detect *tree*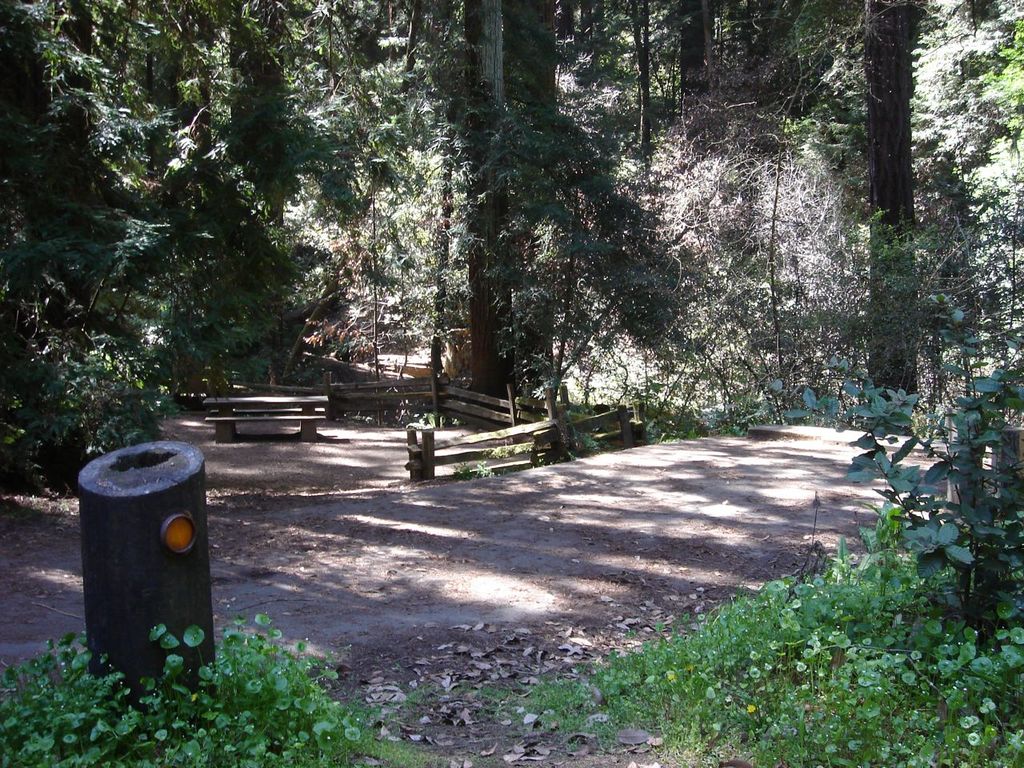
locate(462, 1, 519, 394)
